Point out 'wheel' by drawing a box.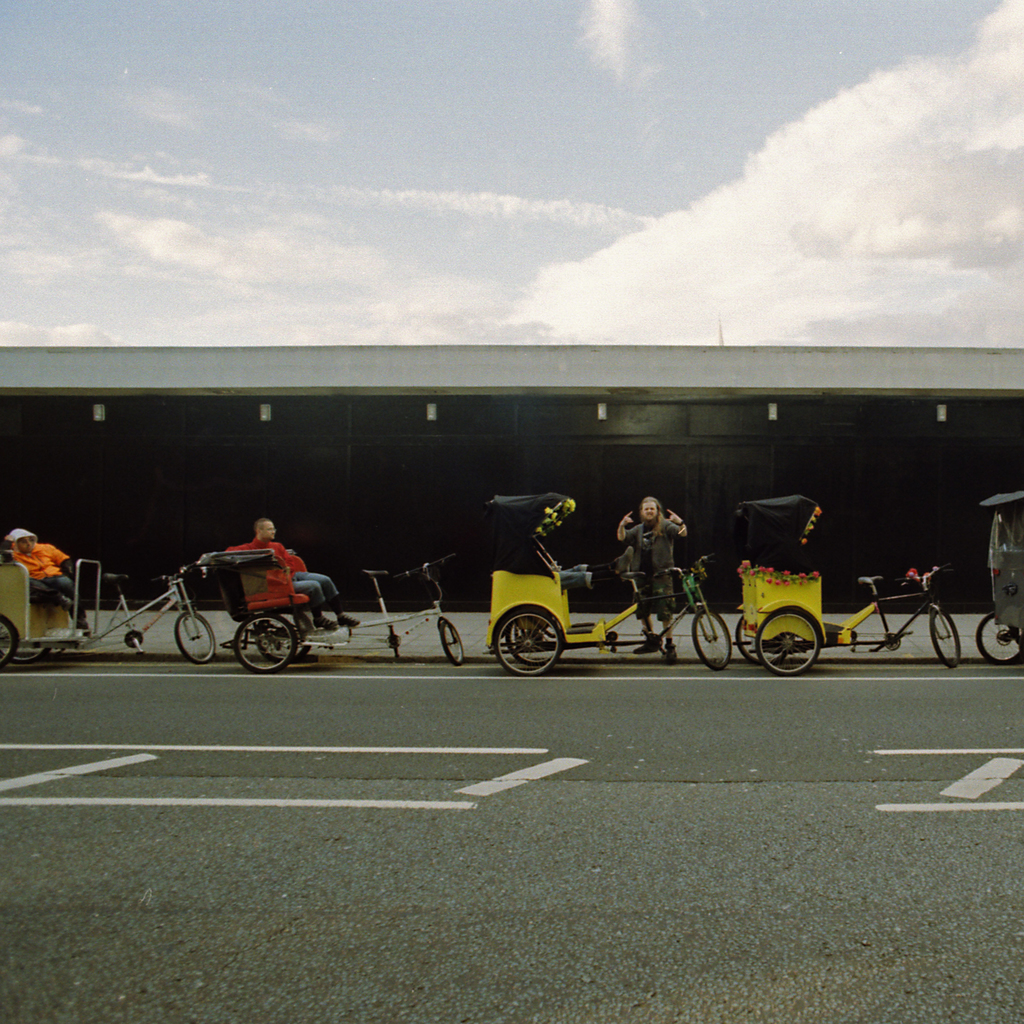
bbox=(233, 607, 298, 671).
